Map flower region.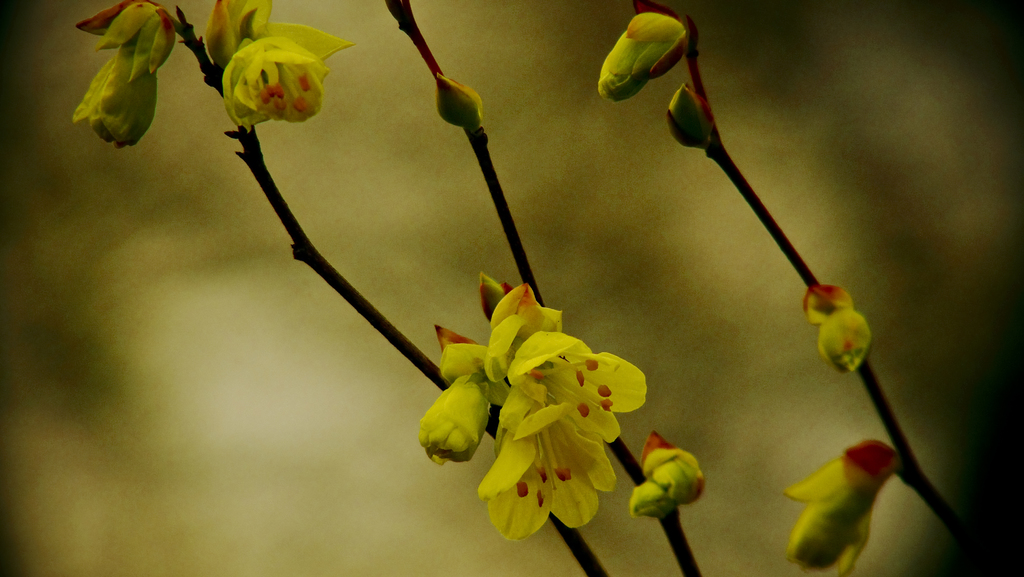
Mapped to {"left": 59, "top": 0, "right": 181, "bottom": 151}.
